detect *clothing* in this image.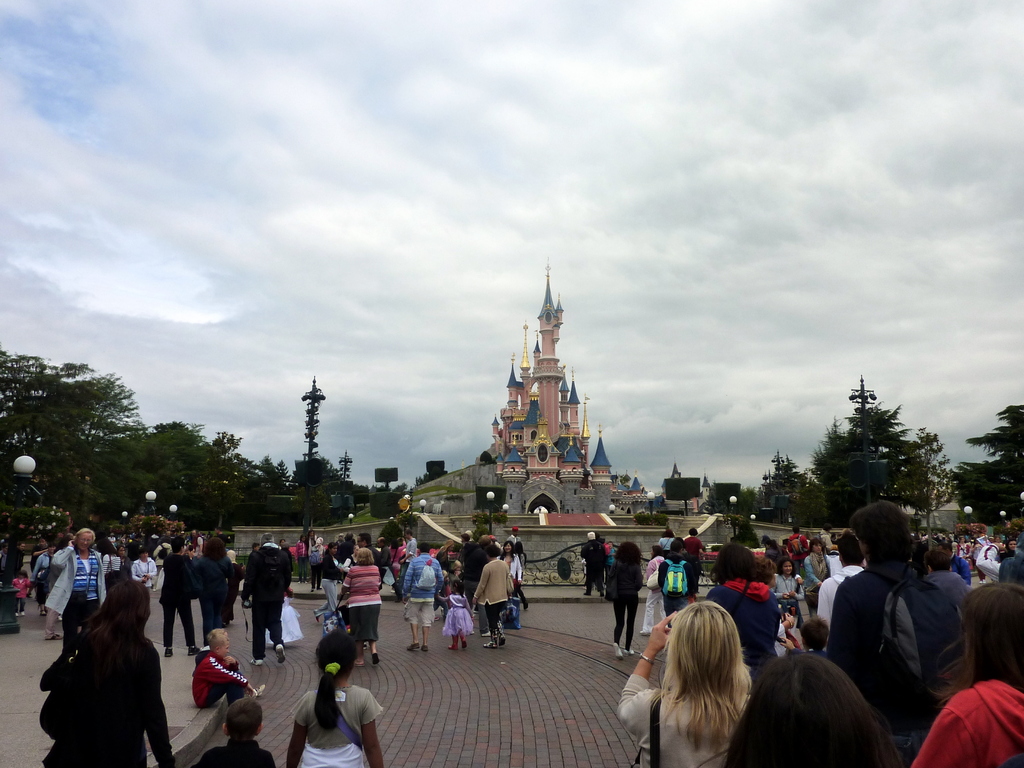
Detection: detection(613, 655, 755, 767).
